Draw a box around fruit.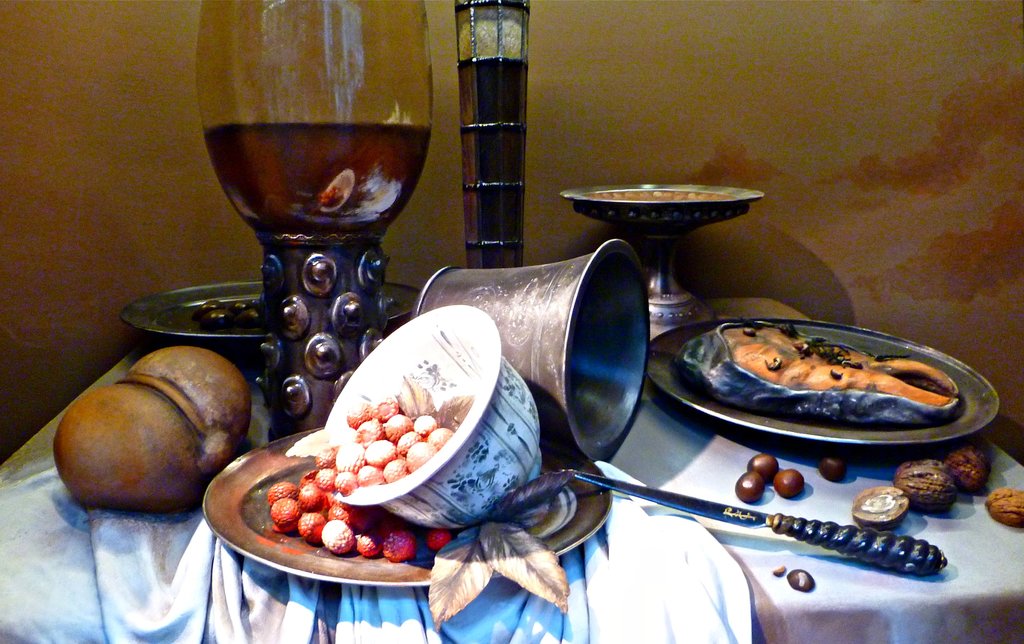
x1=888, y1=458, x2=961, y2=511.
